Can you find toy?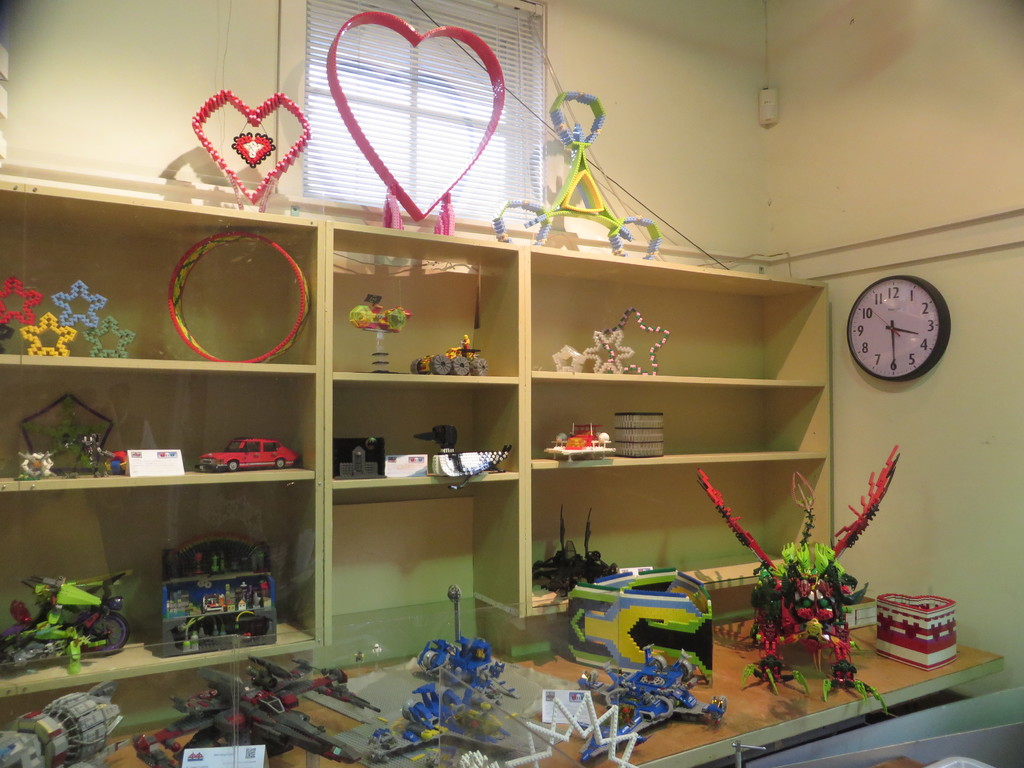
Yes, bounding box: (405, 331, 501, 379).
